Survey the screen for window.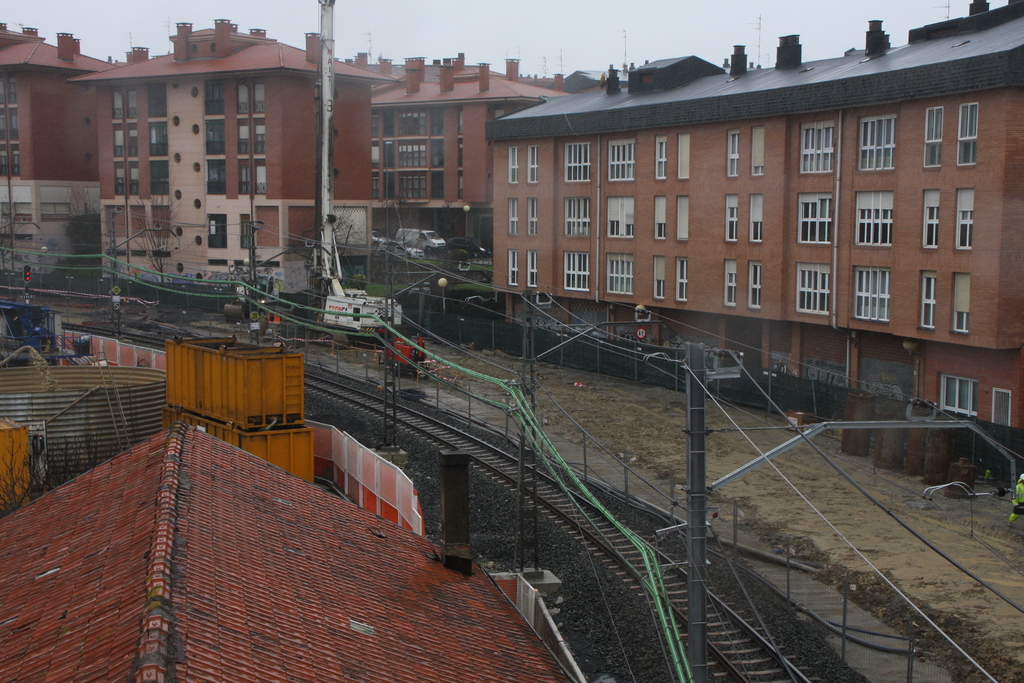
Survey found: 504, 249, 516, 288.
